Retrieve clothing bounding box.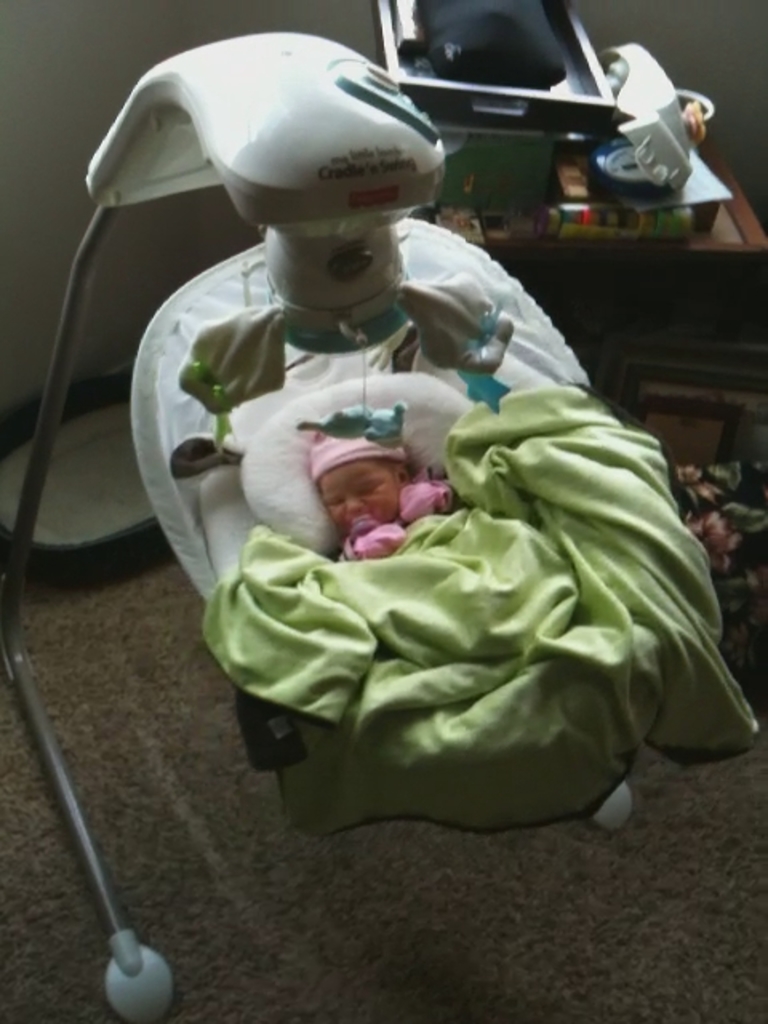
Bounding box: BBox(347, 470, 459, 584).
